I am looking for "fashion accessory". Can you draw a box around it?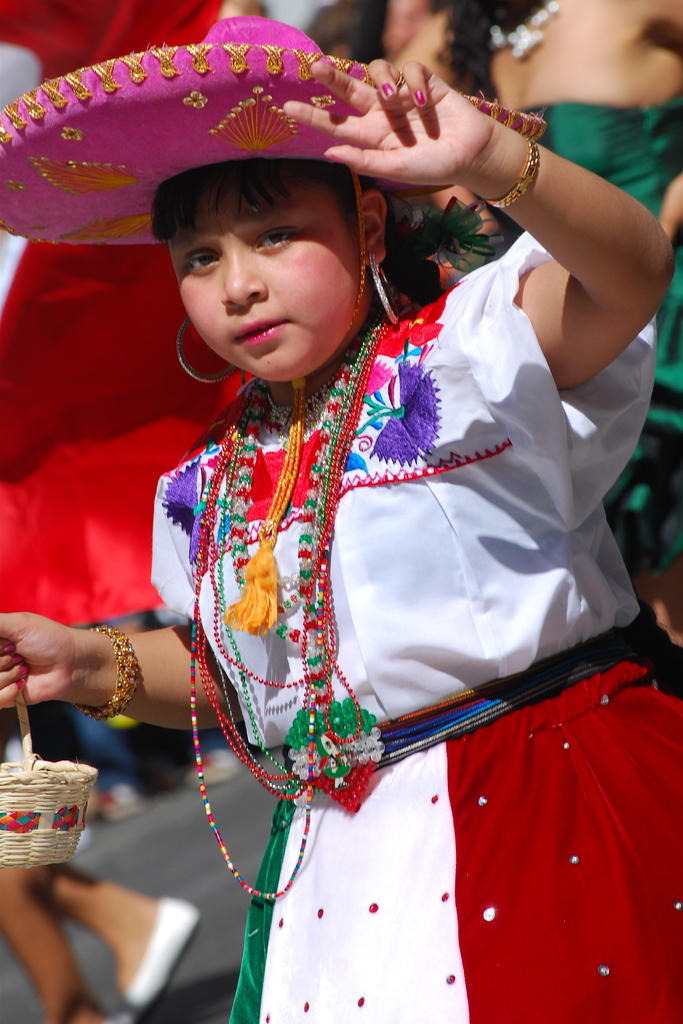
Sure, the bounding box is bbox(21, 664, 29, 672).
